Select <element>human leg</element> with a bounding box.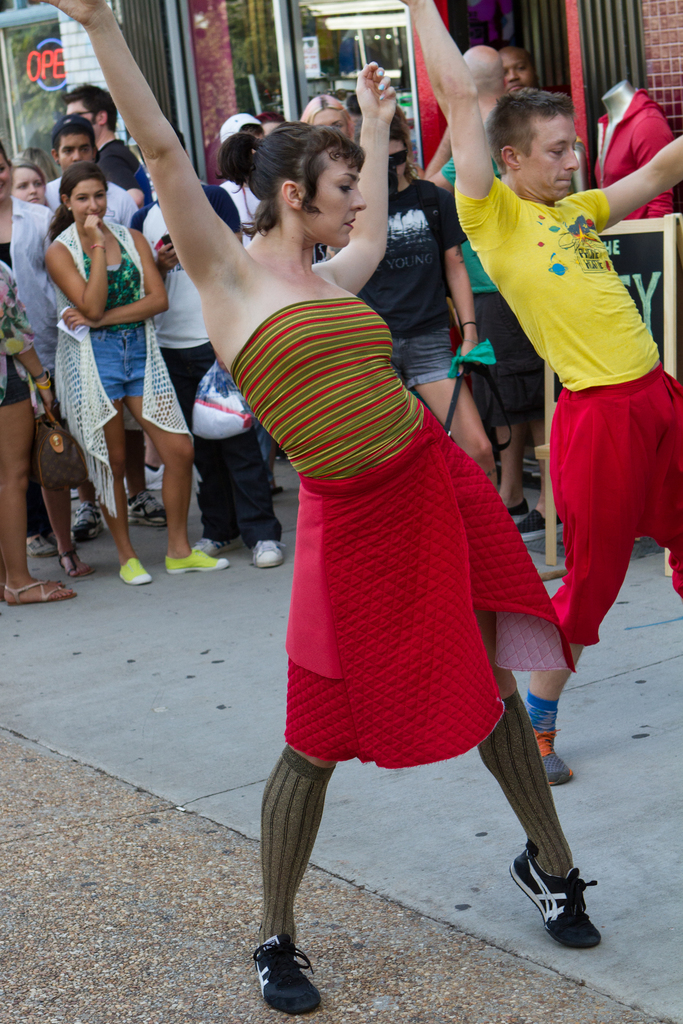
select_region(549, 391, 652, 787).
